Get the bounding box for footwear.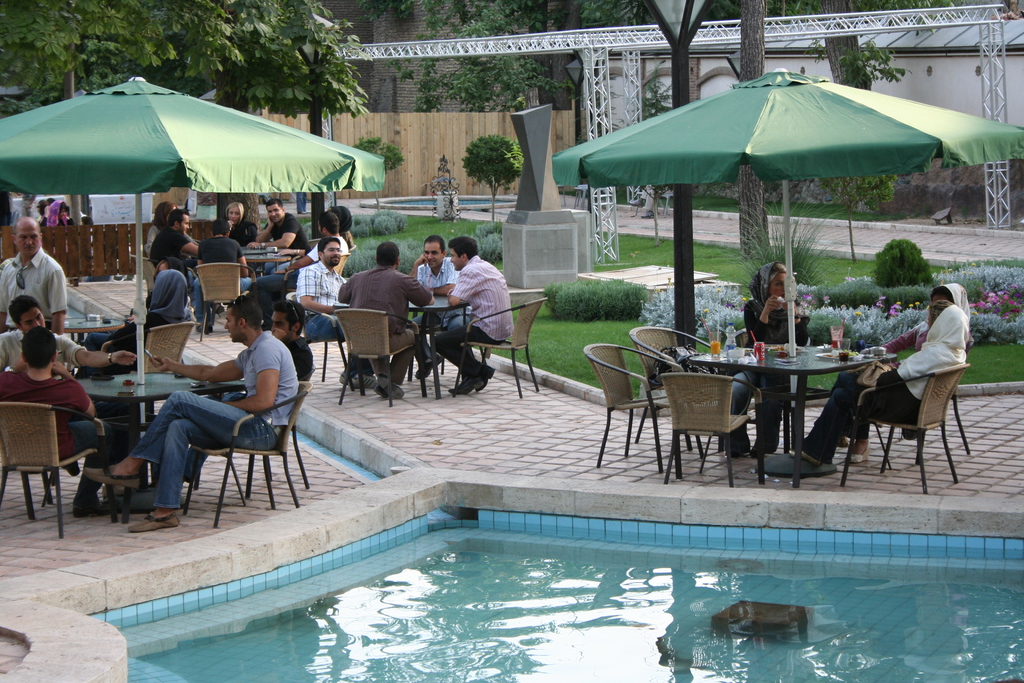
198:323:216:335.
